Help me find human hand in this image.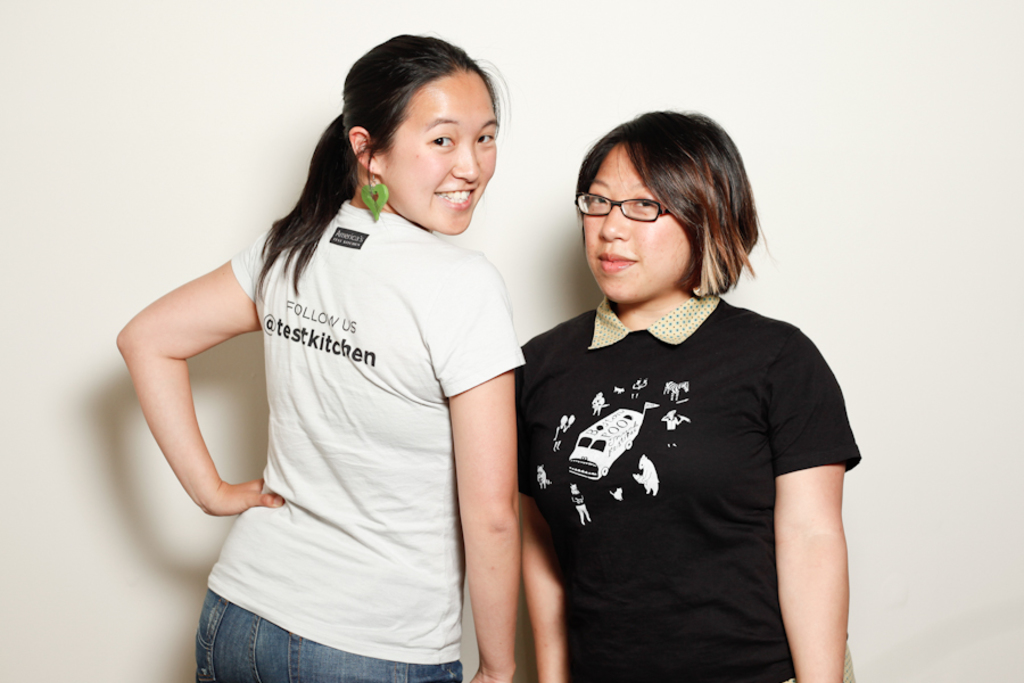
Found it: bbox(204, 476, 284, 517).
